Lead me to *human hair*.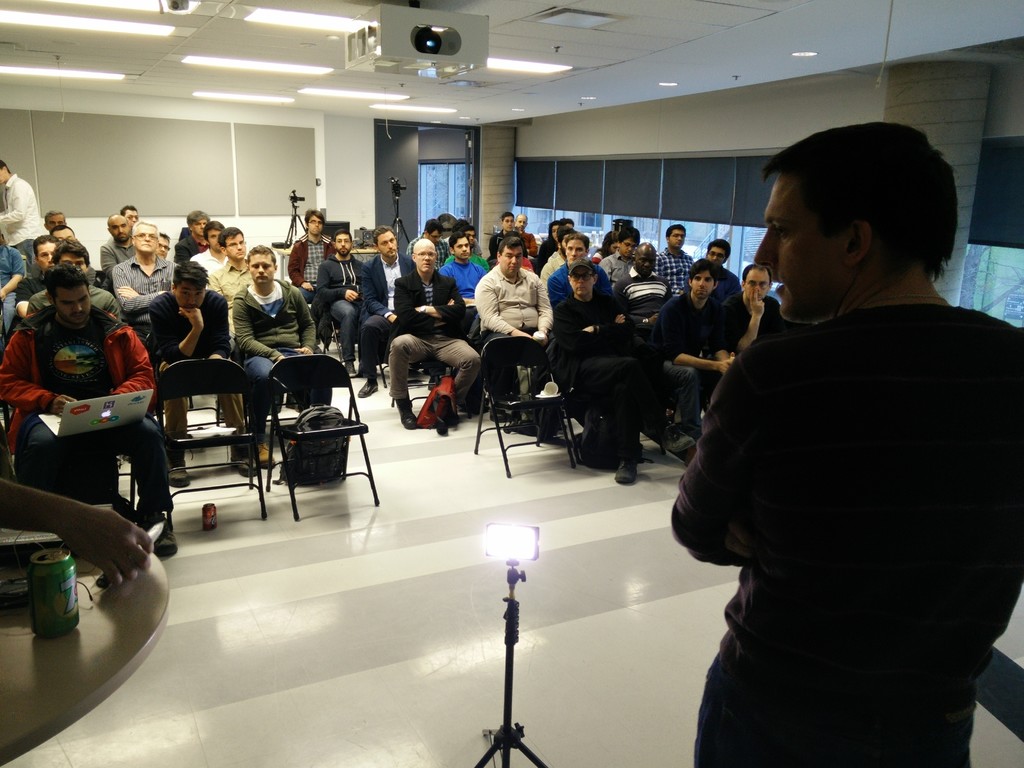
Lead to [left=44, top=210, right=63, bottom=218].
